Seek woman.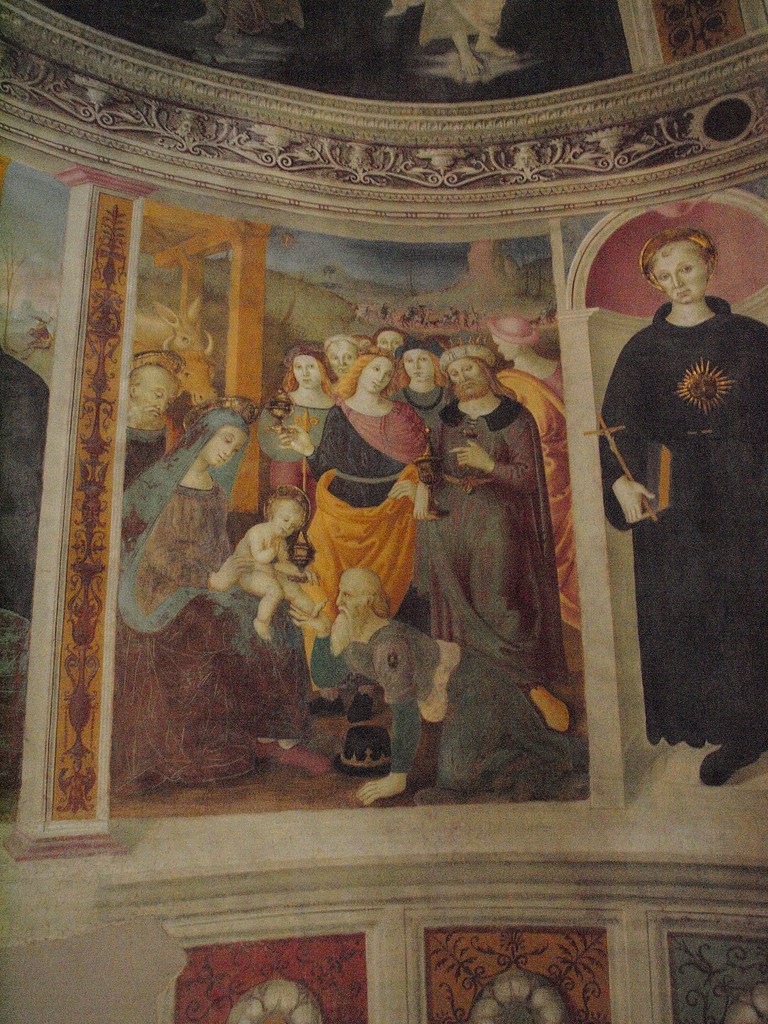
605, 221, 767, 780.
